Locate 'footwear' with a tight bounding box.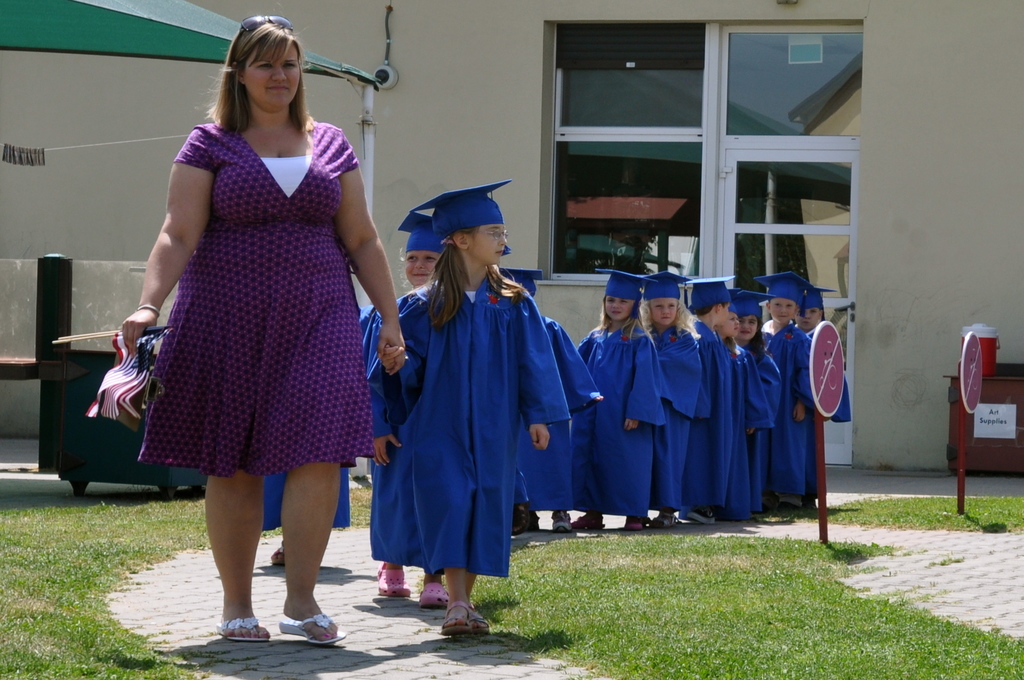
locate(687, 505, 723, 525).
